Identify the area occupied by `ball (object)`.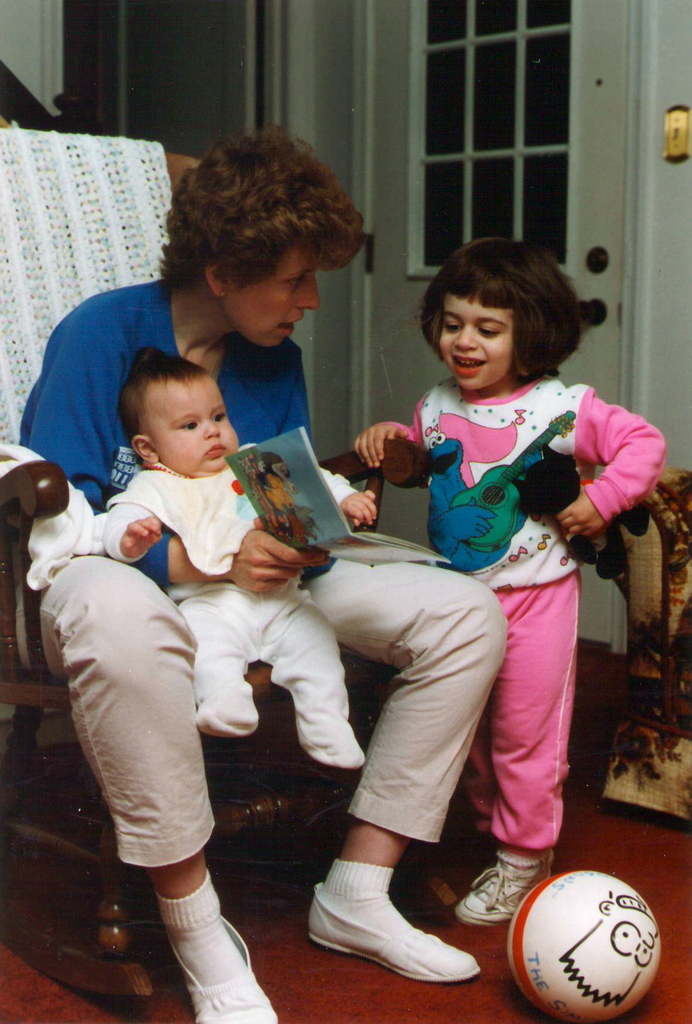
Area: {"left": 509, "top": 869, "right": 659, "bottom": 1023}.
